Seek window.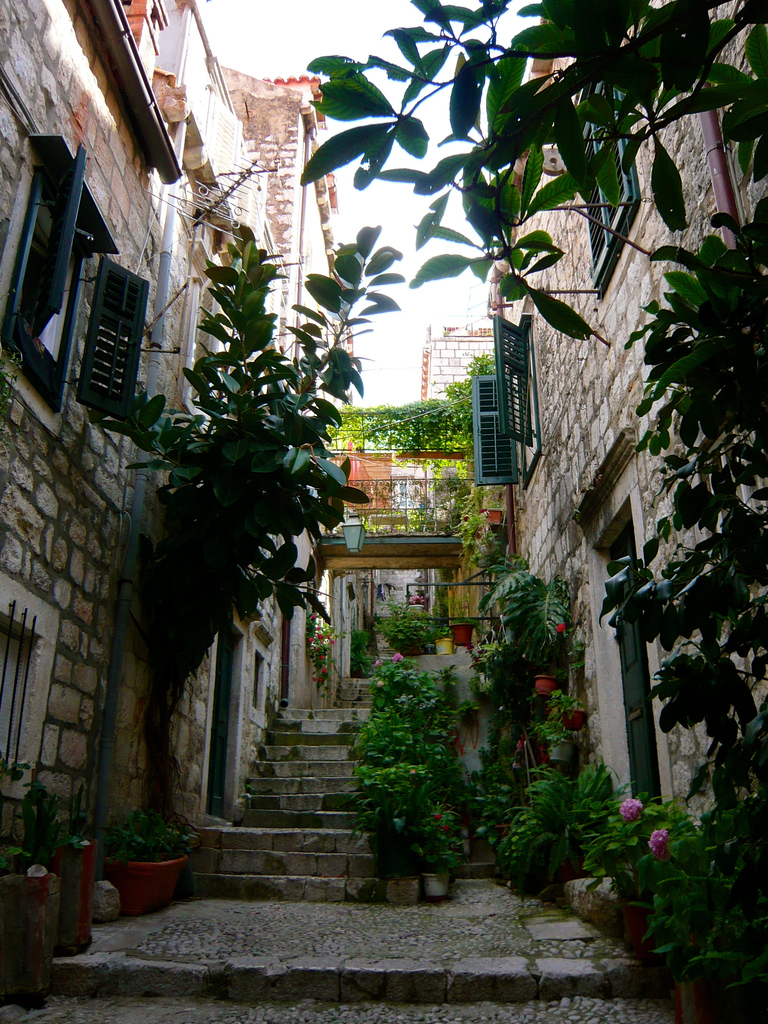
{"left": 454, "top": 316, "right": 568, "bottom": 491}.
